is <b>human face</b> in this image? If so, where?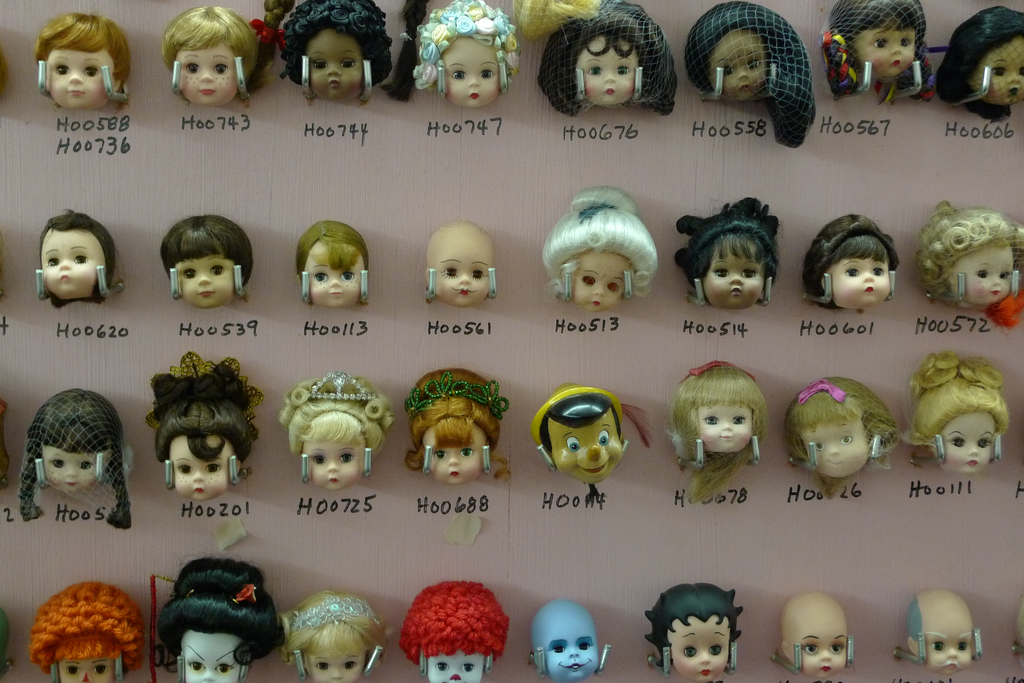
Yes, at (left=531, top=616, right=596, bottom=682).
